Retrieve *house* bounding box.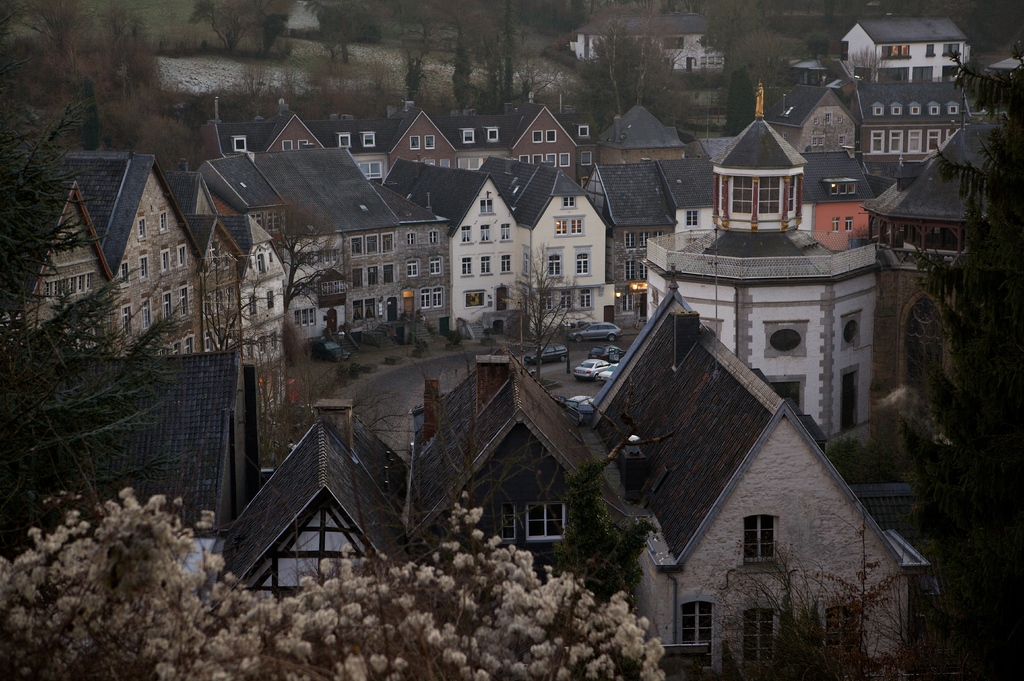
Bounding box: x1=231 y1=293 x2=940 y2=680.
